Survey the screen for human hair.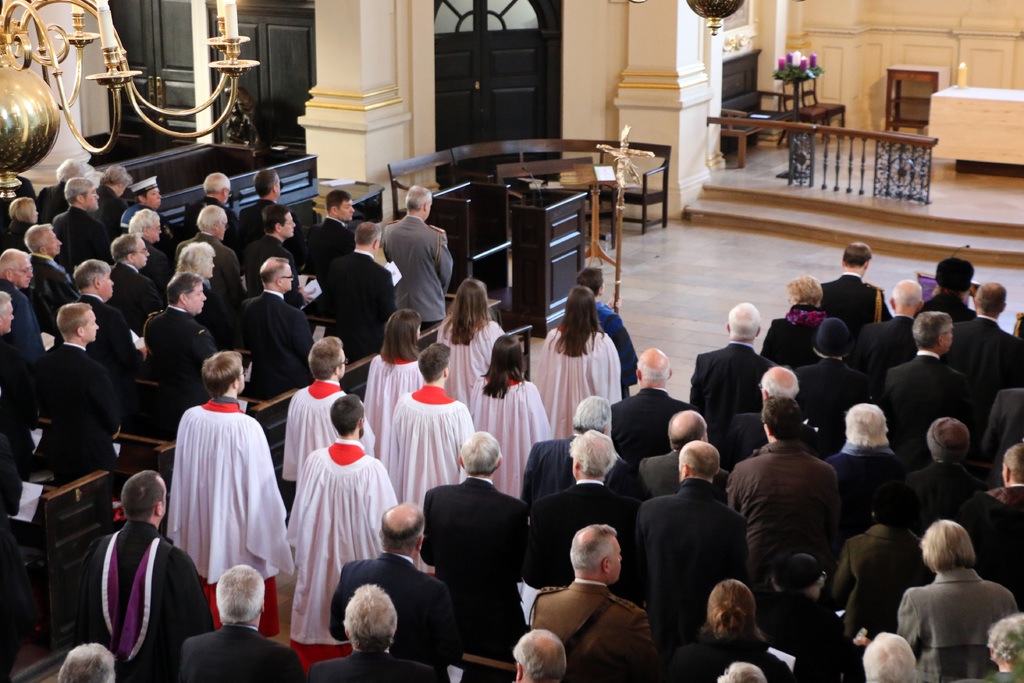
Survey found: box=[933, 416, 967, 449].
